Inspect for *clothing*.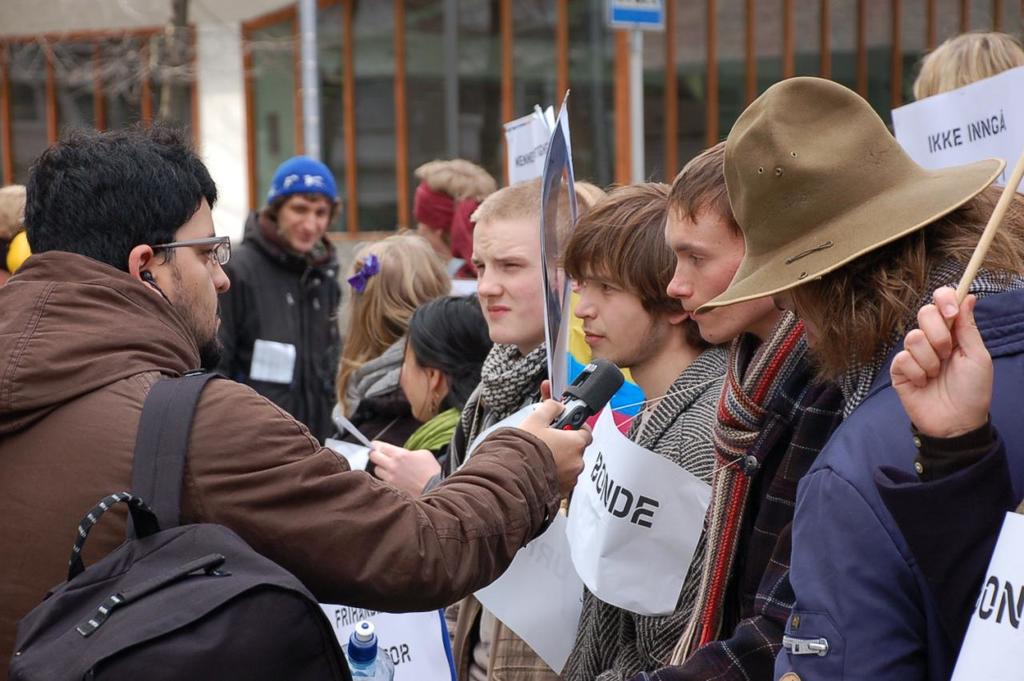
Inspection: Rect(661, 301, 850, 680).
